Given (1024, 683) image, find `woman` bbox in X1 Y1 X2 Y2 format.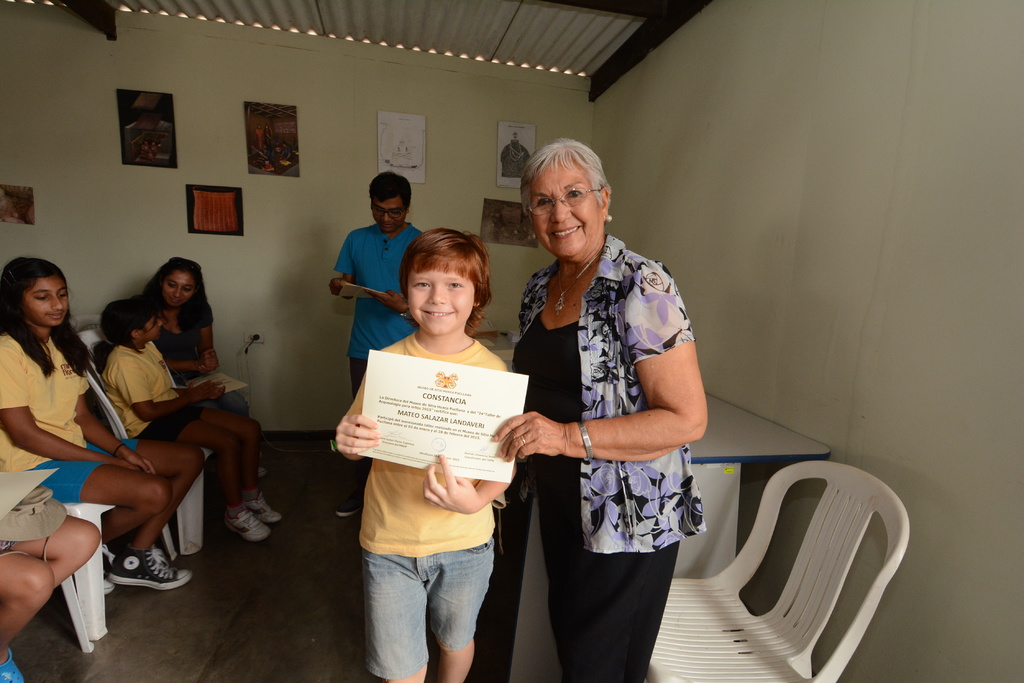
0 246 214 595.
